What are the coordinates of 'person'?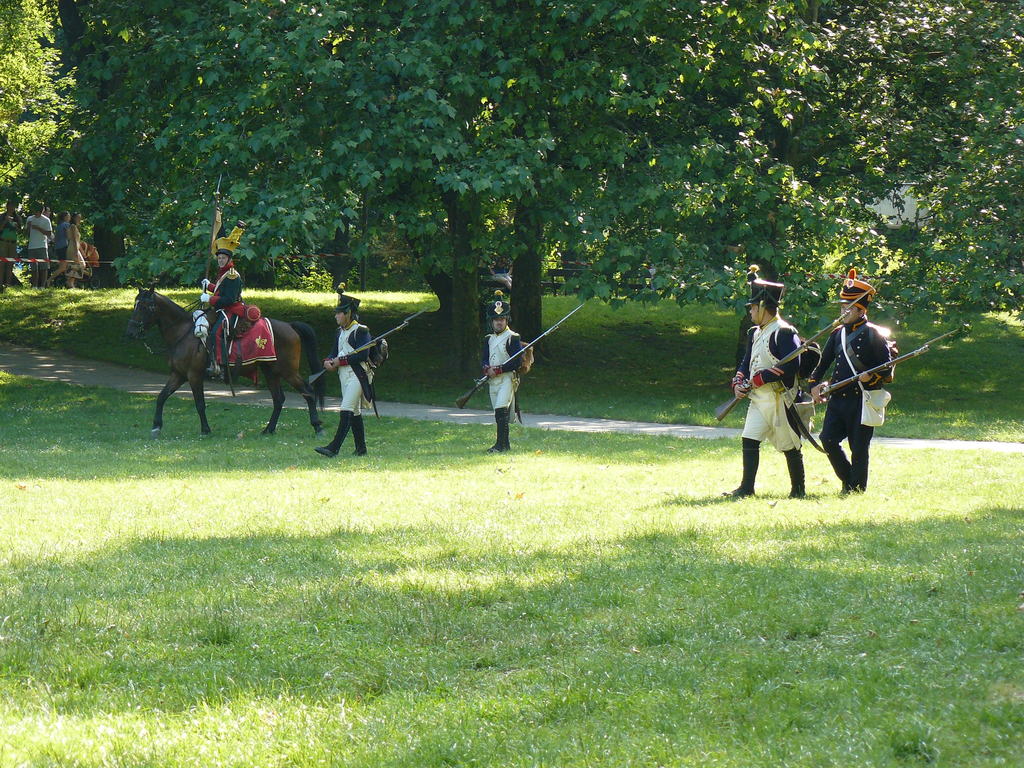
<region>206, 213, 244, 381</region>.
